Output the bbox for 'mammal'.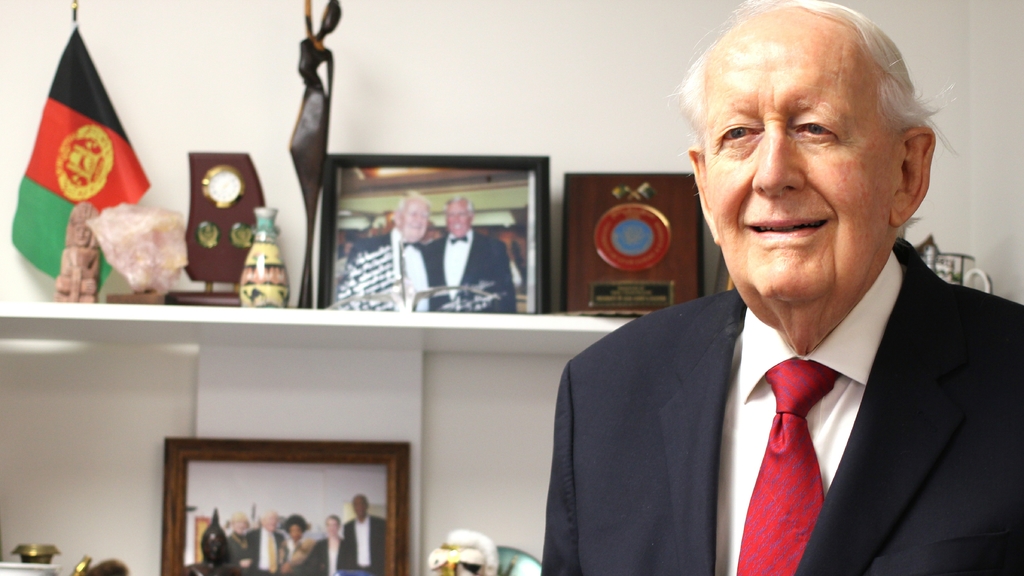
pyautogui.locateOnScreen(277, 513, 307, 575).
